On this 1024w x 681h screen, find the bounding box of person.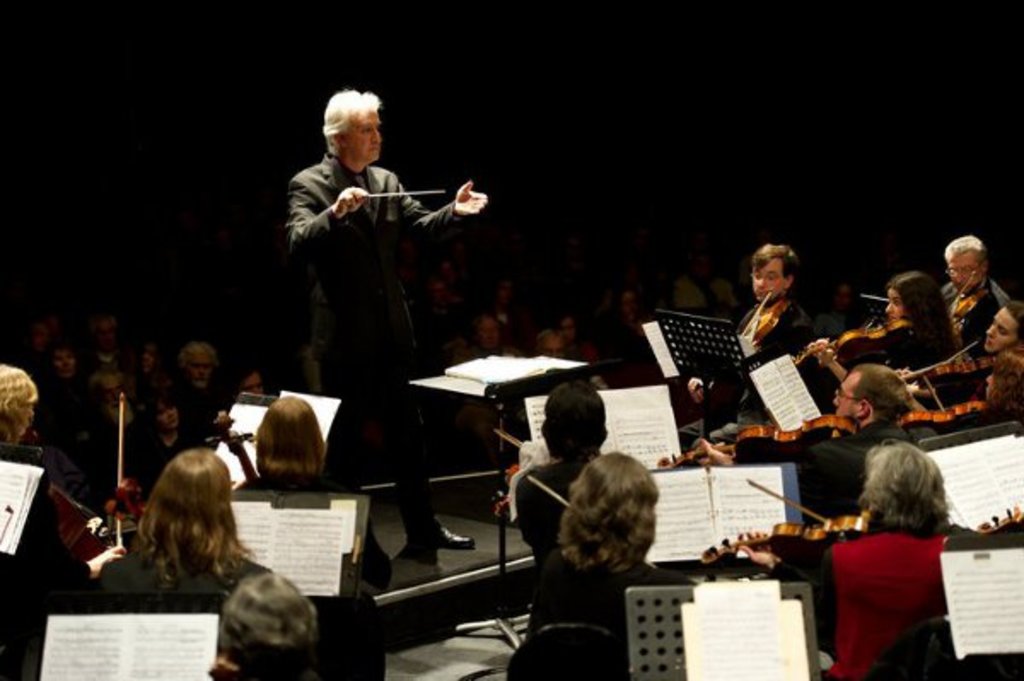
Bounding box: select_region(0, 369, 111, 666).
